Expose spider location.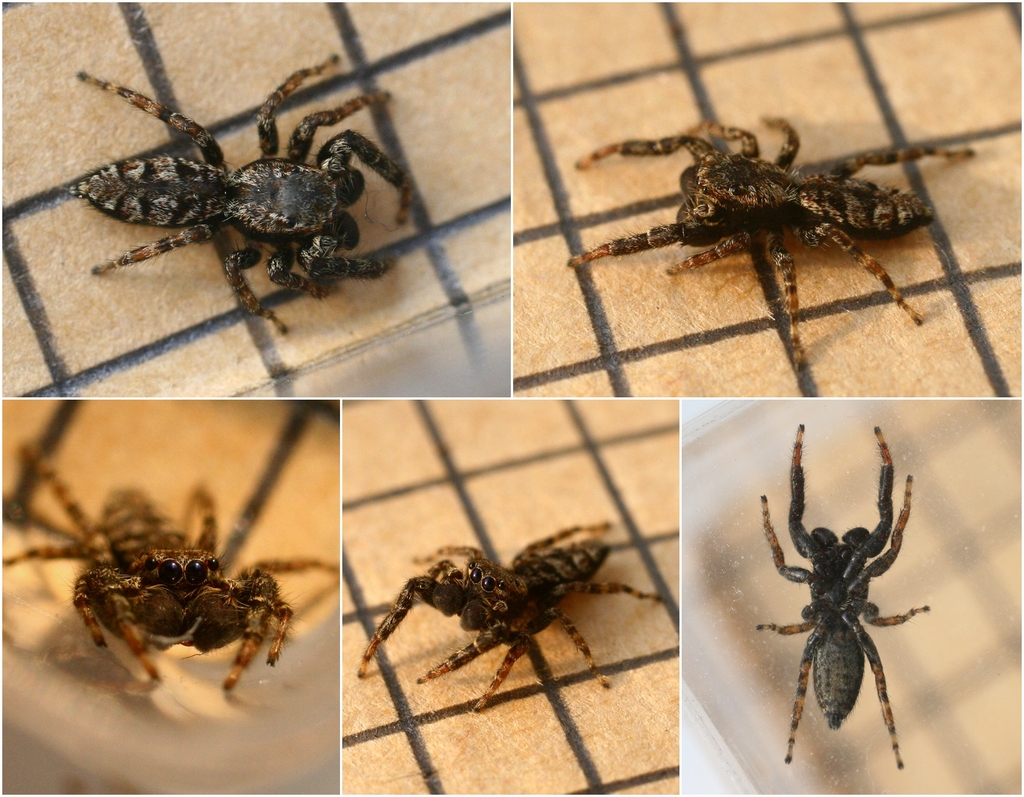
Exposed at BBox(359, 519, 663, 716).
